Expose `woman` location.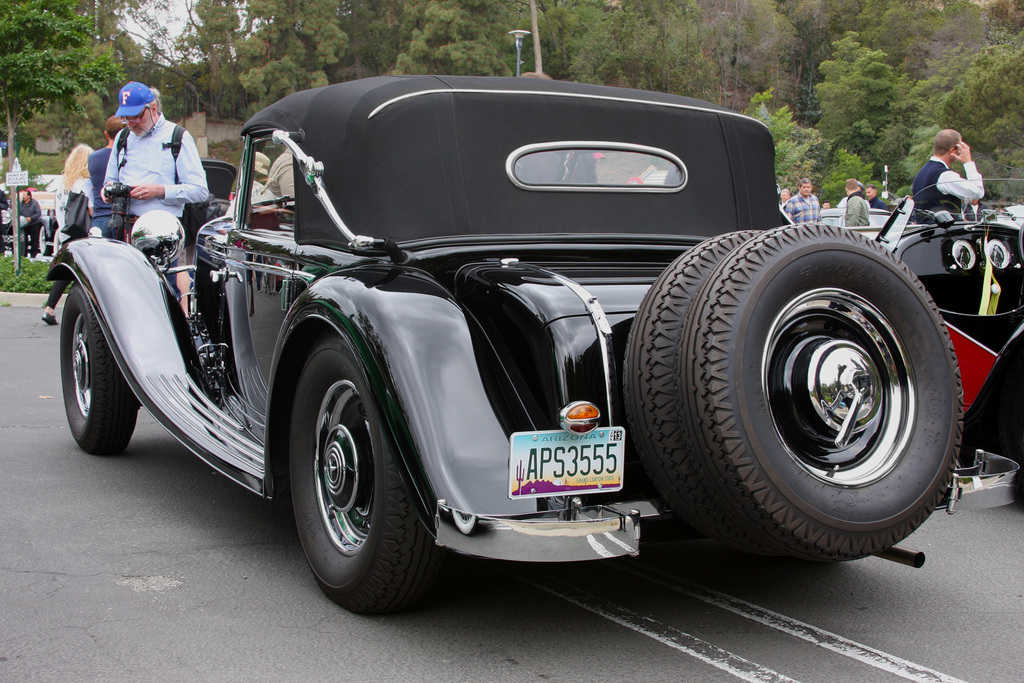
Exposed at bbox(227, 148, 282, 217).
